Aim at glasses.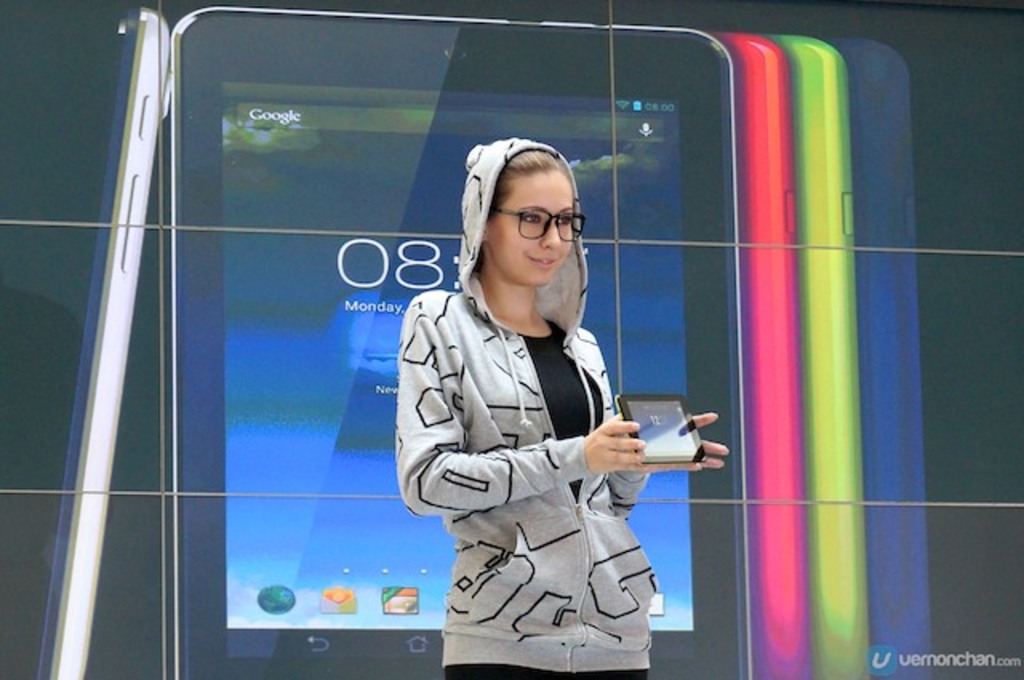
Aimed at [483, 197, 590, 245].
